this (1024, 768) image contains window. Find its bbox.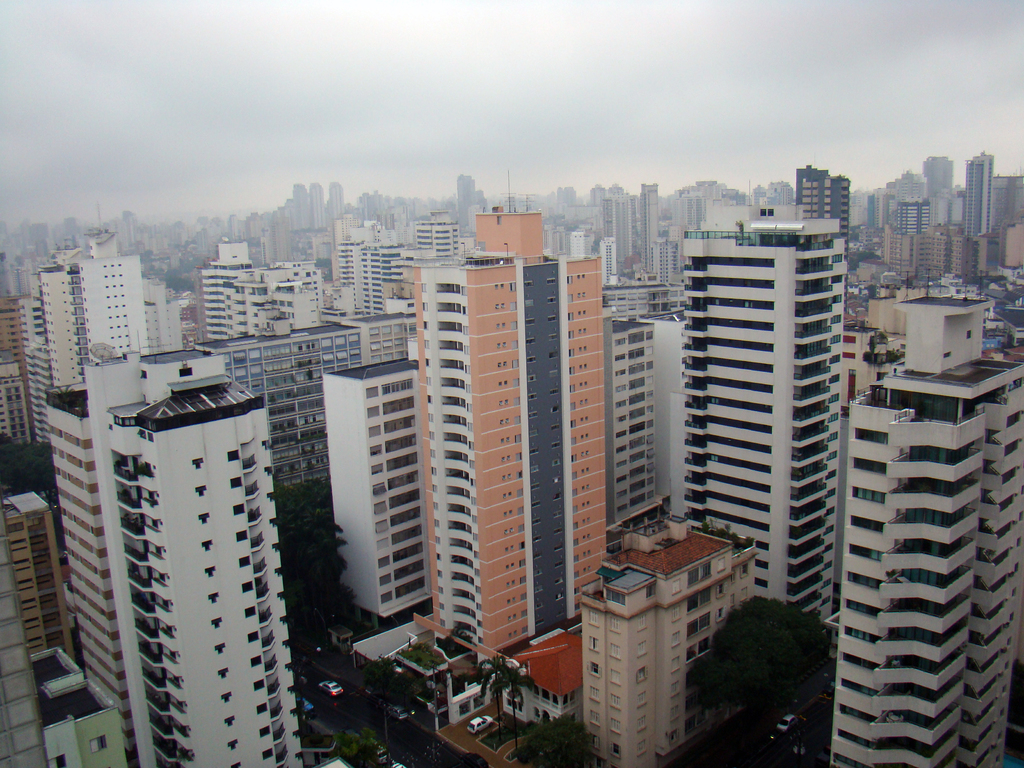
x1=668, y1=705, x2=678, y2=723.
